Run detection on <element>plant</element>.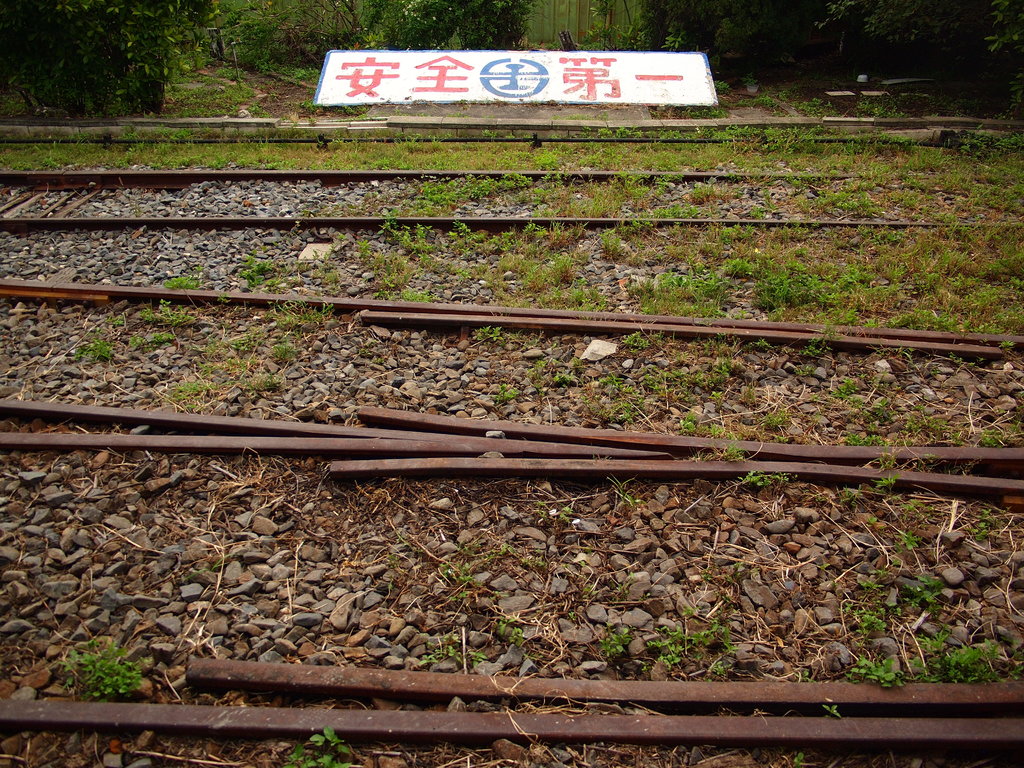
Result: left=207, top=249, right=259, bottom=294.
